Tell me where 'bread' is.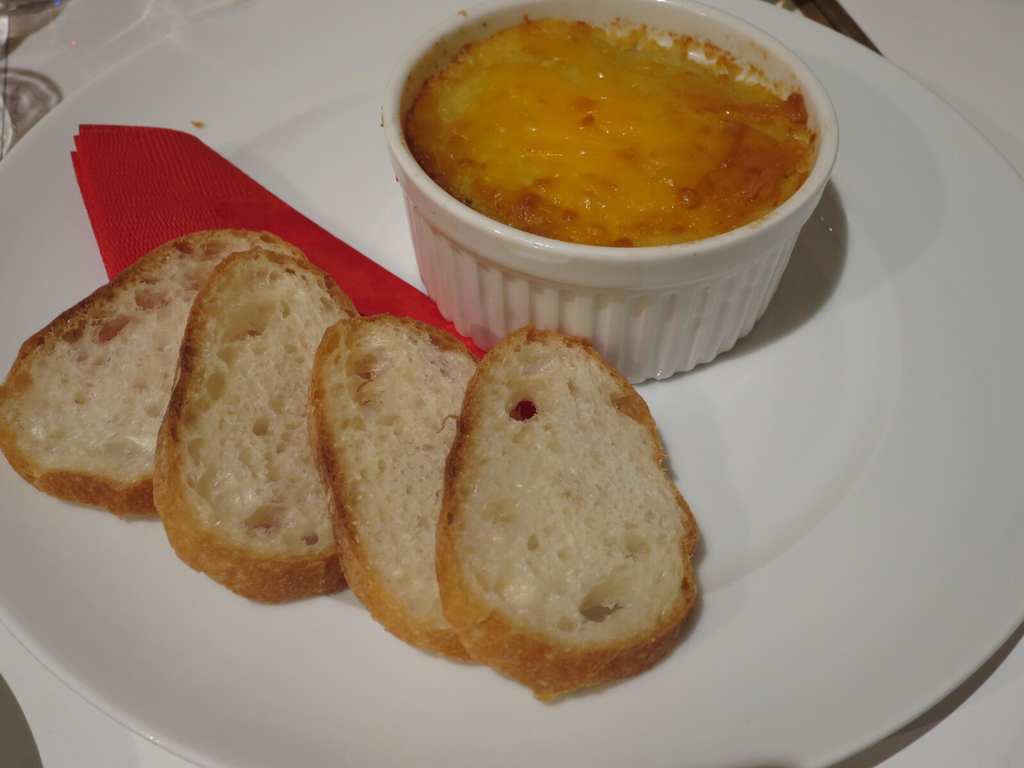
'bread' is at region(438, 328, 701, 699).
